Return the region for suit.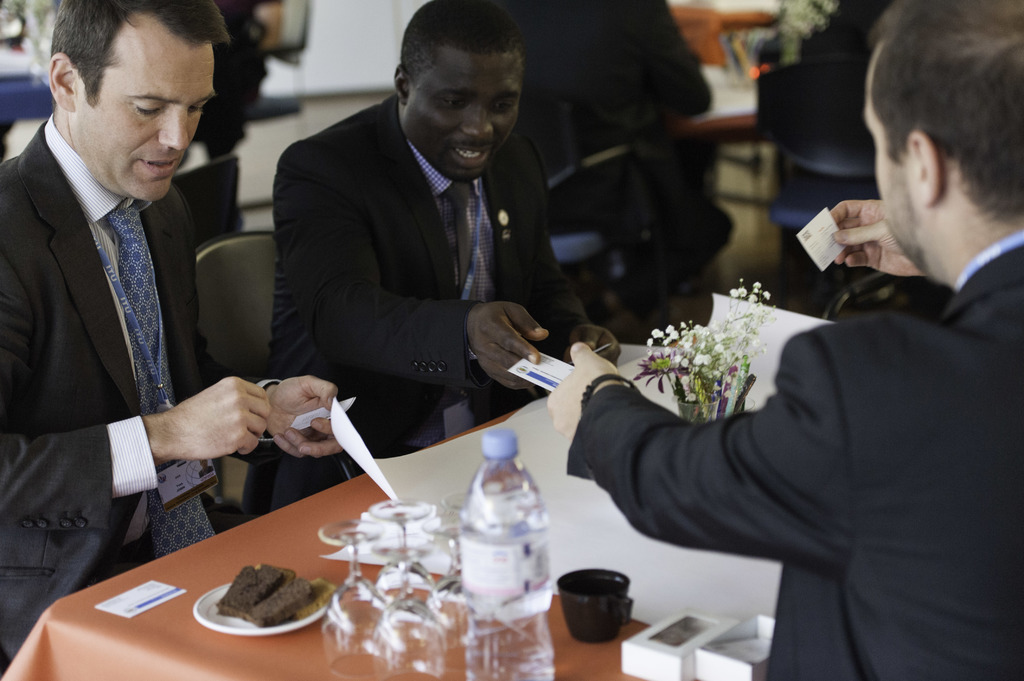
{"x1": 561, "y1": 240, "x2": 1023, "y2": 680}.
